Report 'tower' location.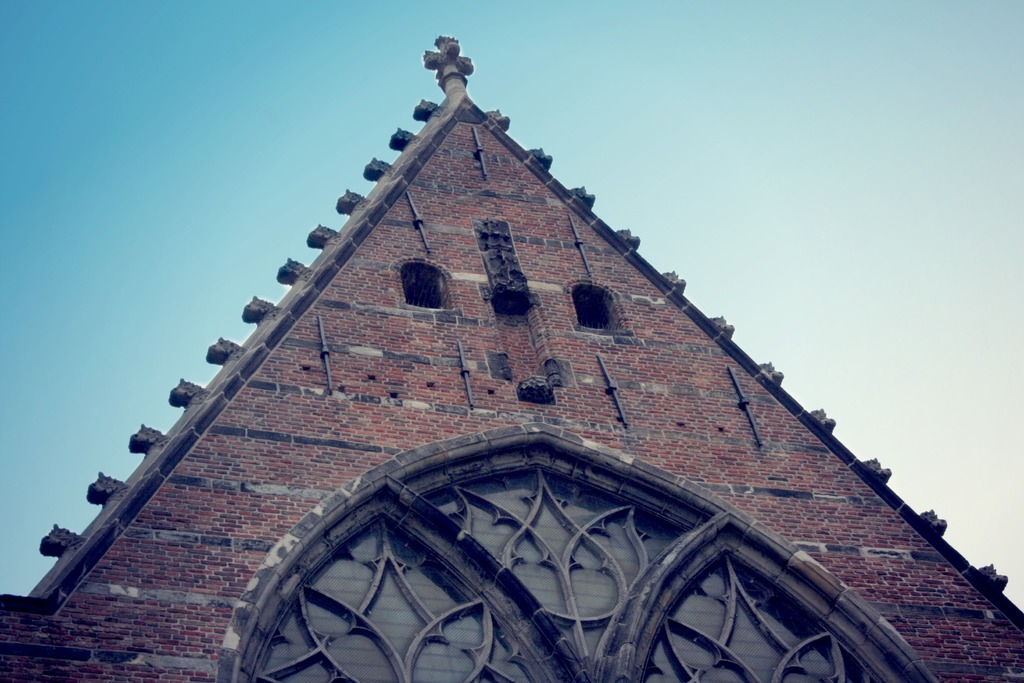
Report: <box>0,16,1023,682</box>.
